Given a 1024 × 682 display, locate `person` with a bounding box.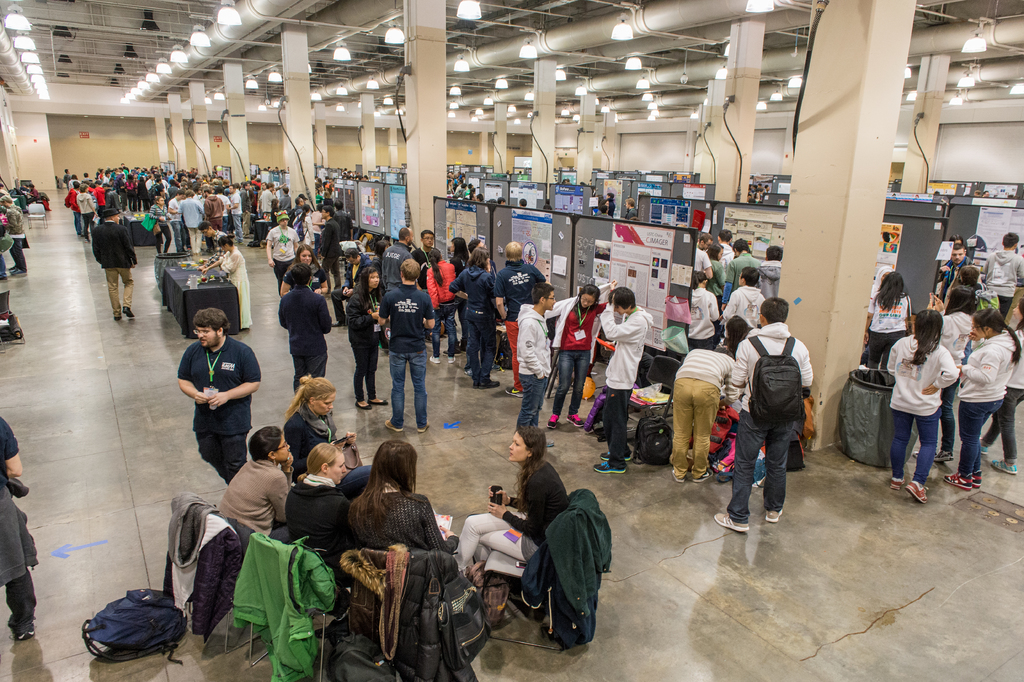
Located: [281, 437, 355, 569].
